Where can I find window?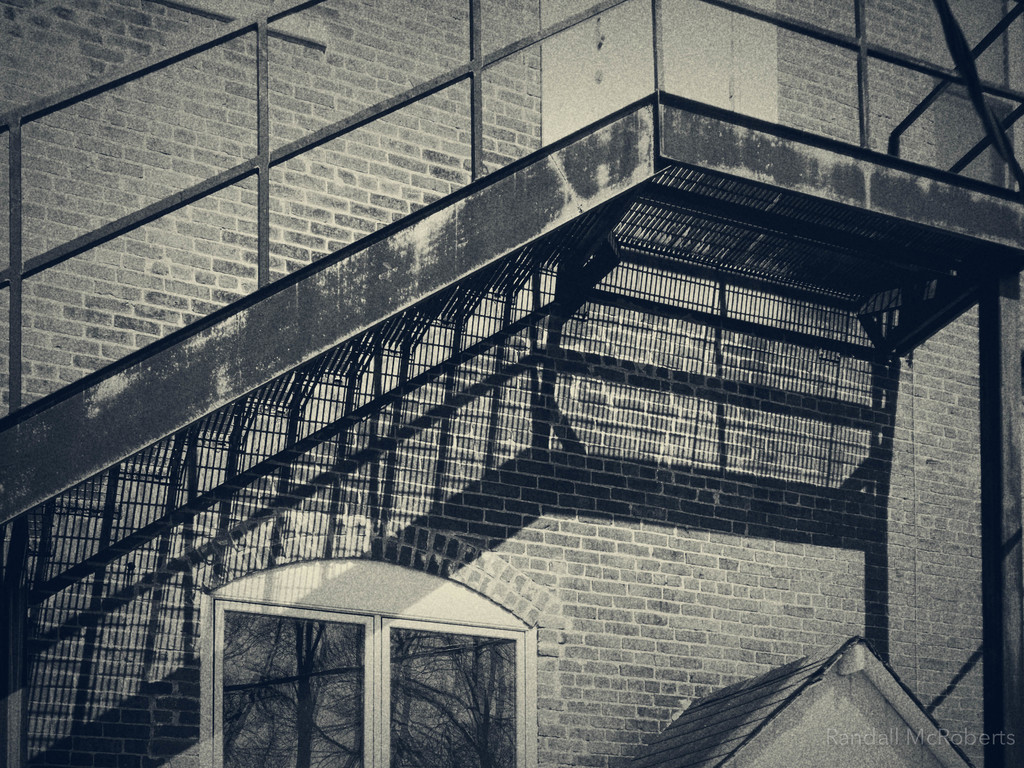
You can find it at 199/552/539/767.
